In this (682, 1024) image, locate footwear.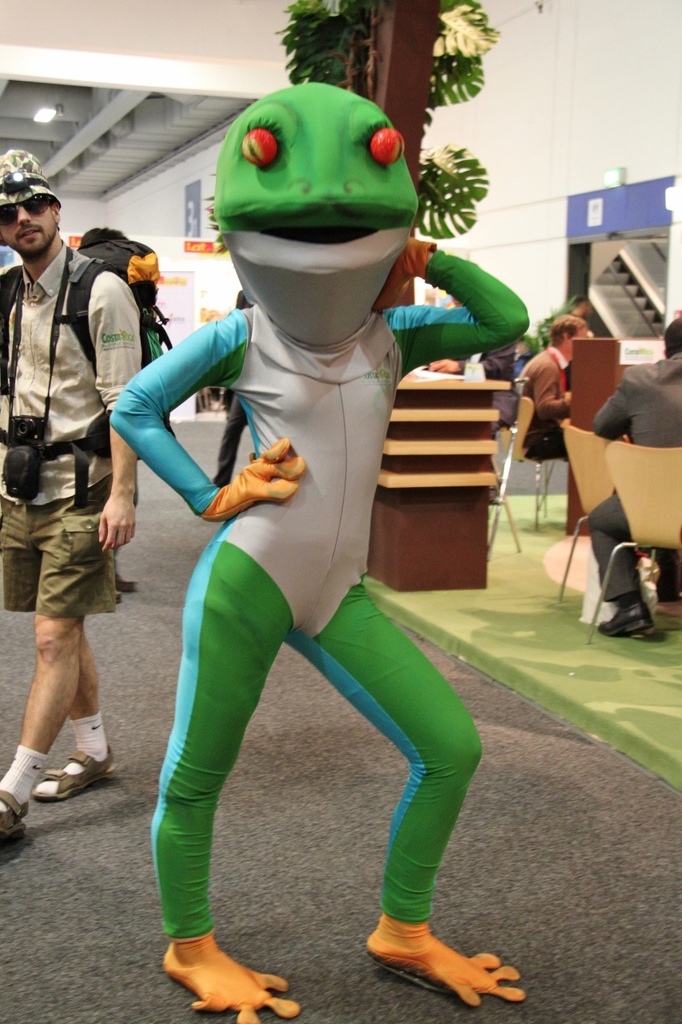
Bounding box: 34:747:122:800.
